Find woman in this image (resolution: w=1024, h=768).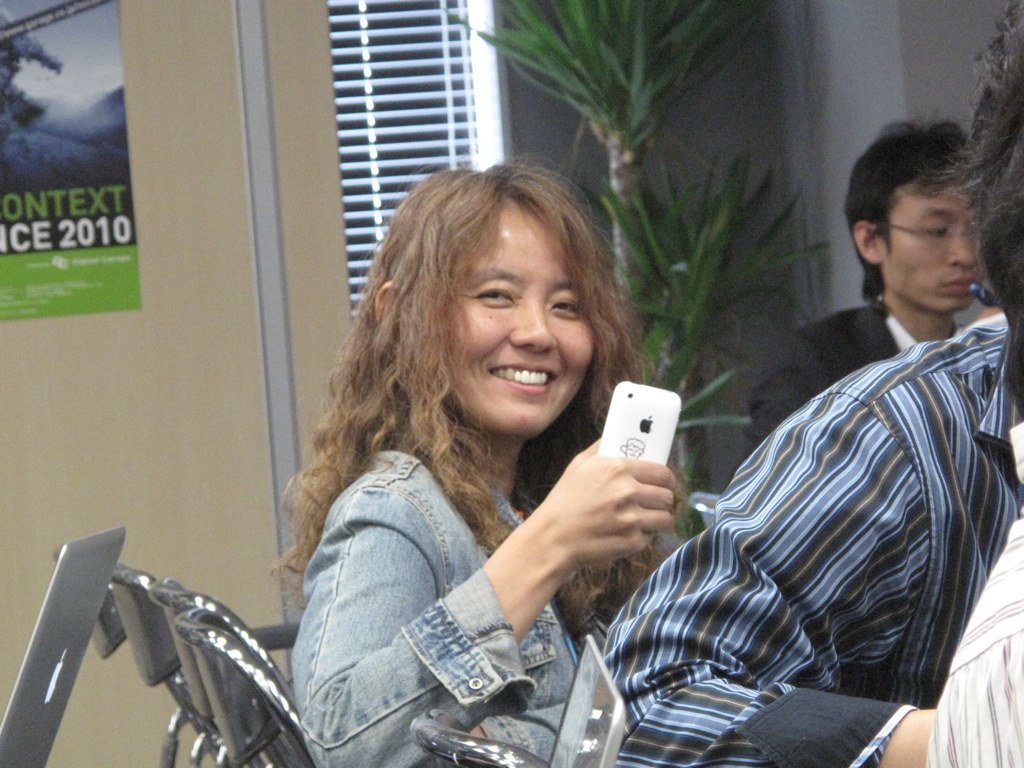
region(219, 120, 726, 767).
